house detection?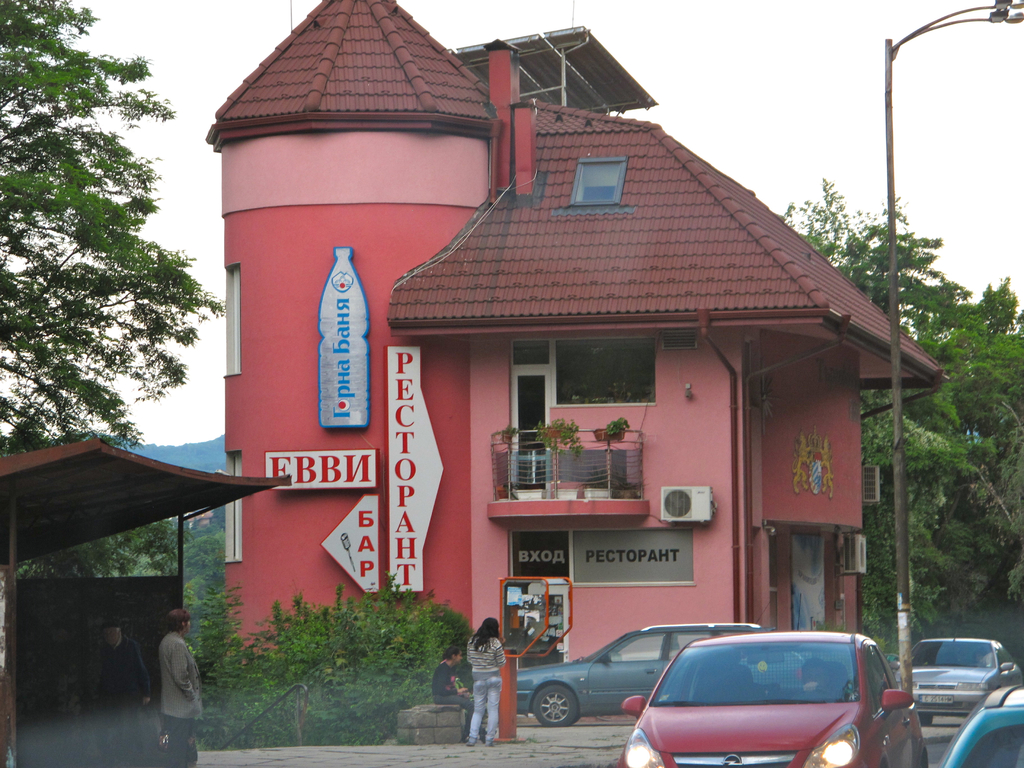
[221, 5, 943, 696]
